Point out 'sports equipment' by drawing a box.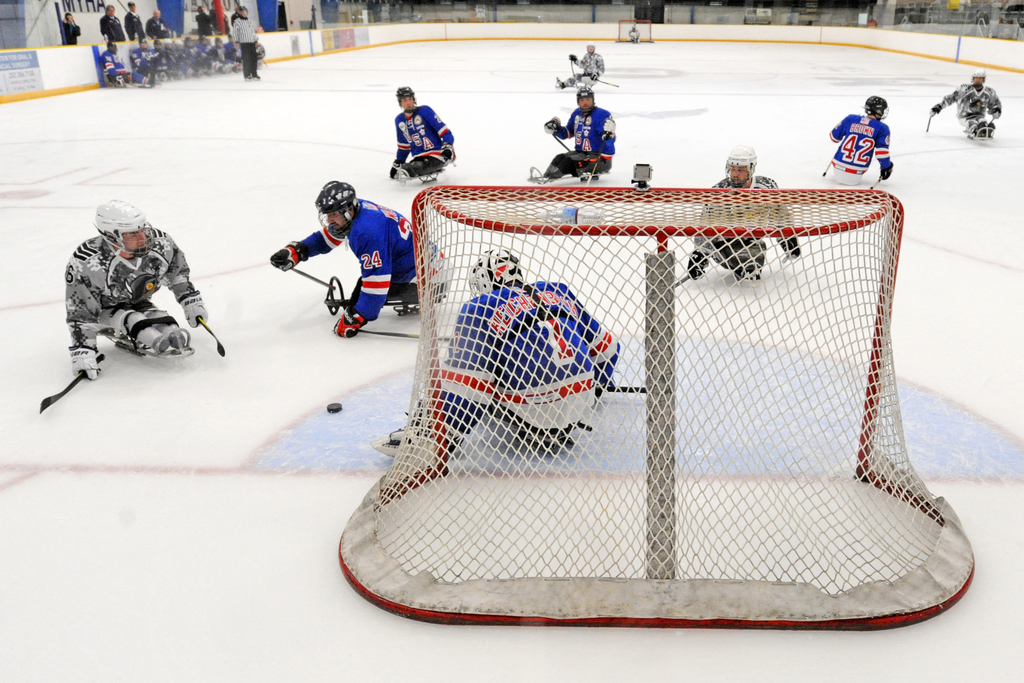
463 245 528 302.
